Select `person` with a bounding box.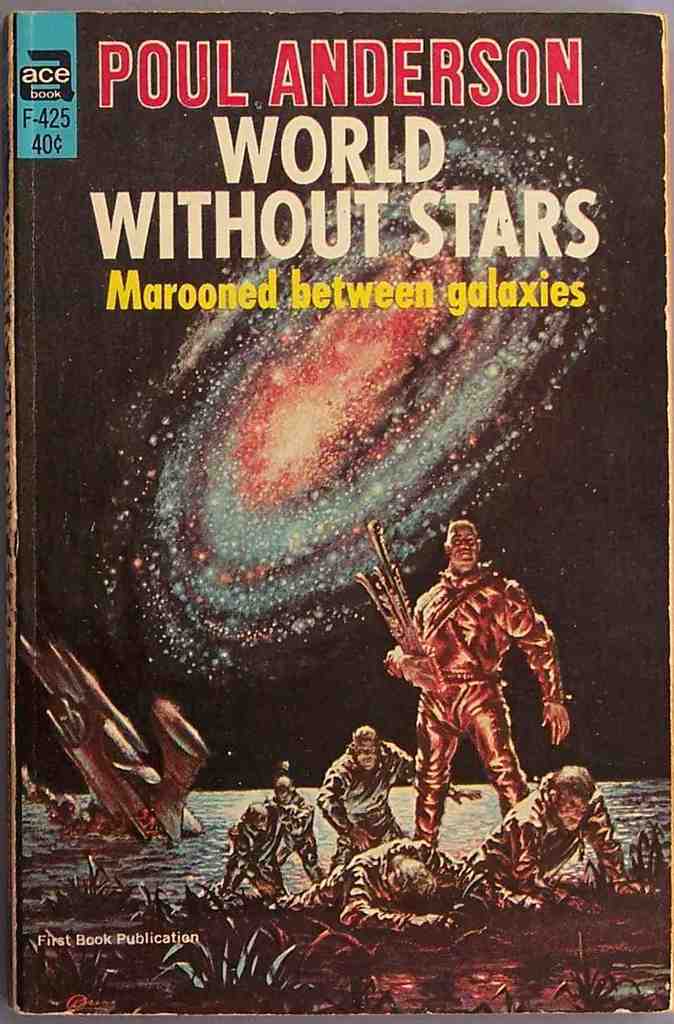
[486,765,632,899].
